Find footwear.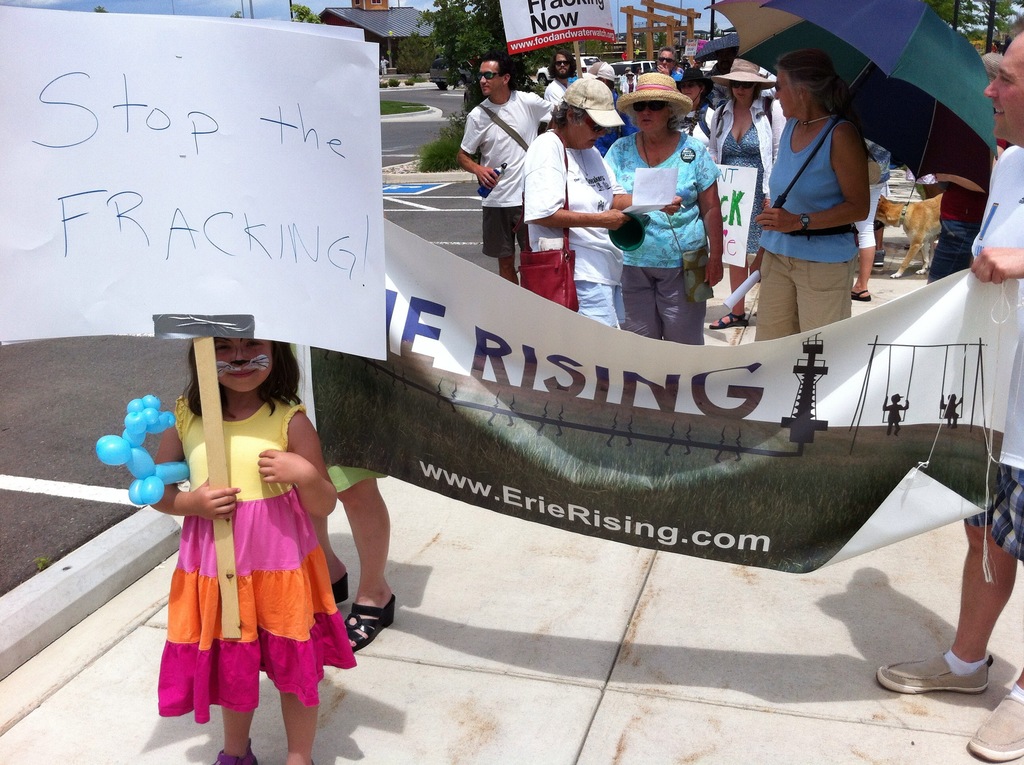
Rect(884, 645, 1007, 713).
